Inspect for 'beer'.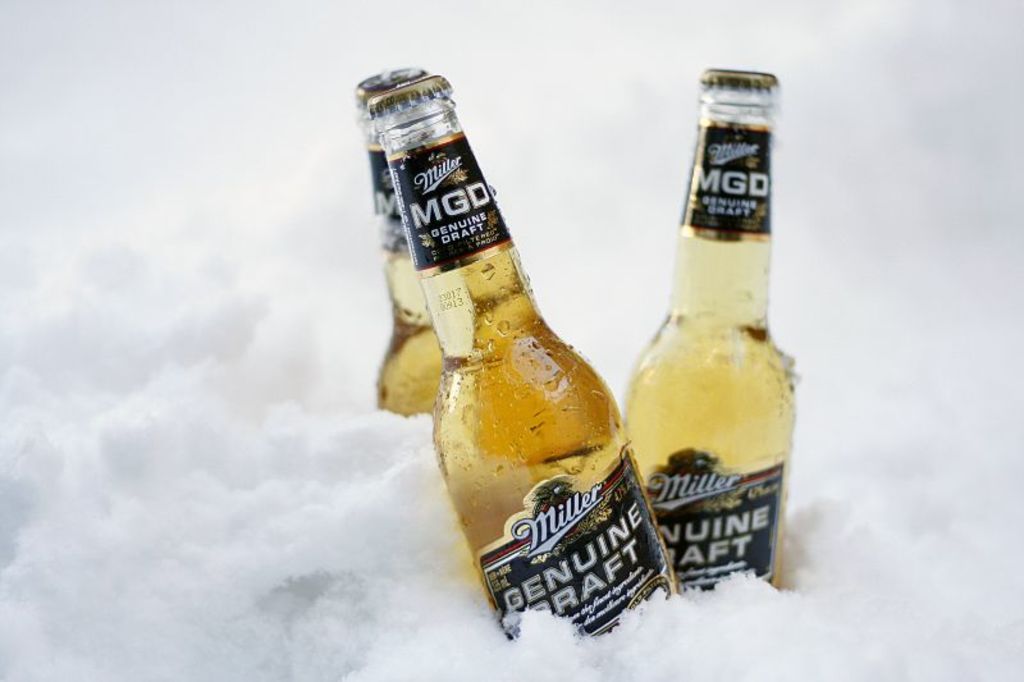
Inspection: 344, 46, 452, 438.
